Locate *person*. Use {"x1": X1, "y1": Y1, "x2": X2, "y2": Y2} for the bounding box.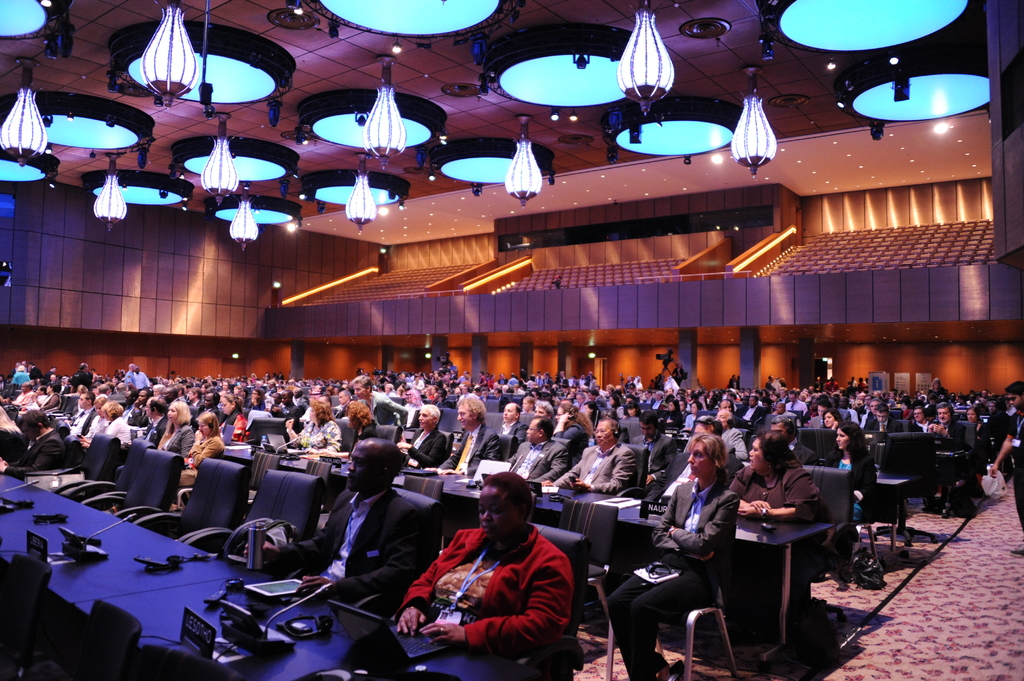
{"x1": 532, "y1": 390, "x2": 541, "y2": 410}.
